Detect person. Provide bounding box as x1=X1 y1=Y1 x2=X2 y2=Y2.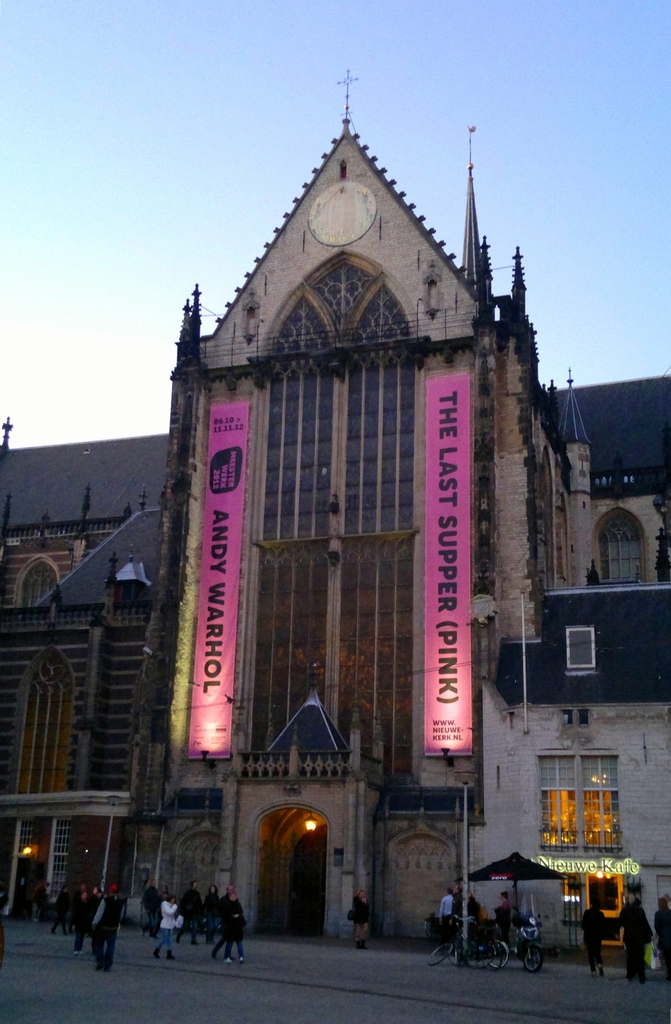
x1=439 y1=888 x2=449 y2=942.
